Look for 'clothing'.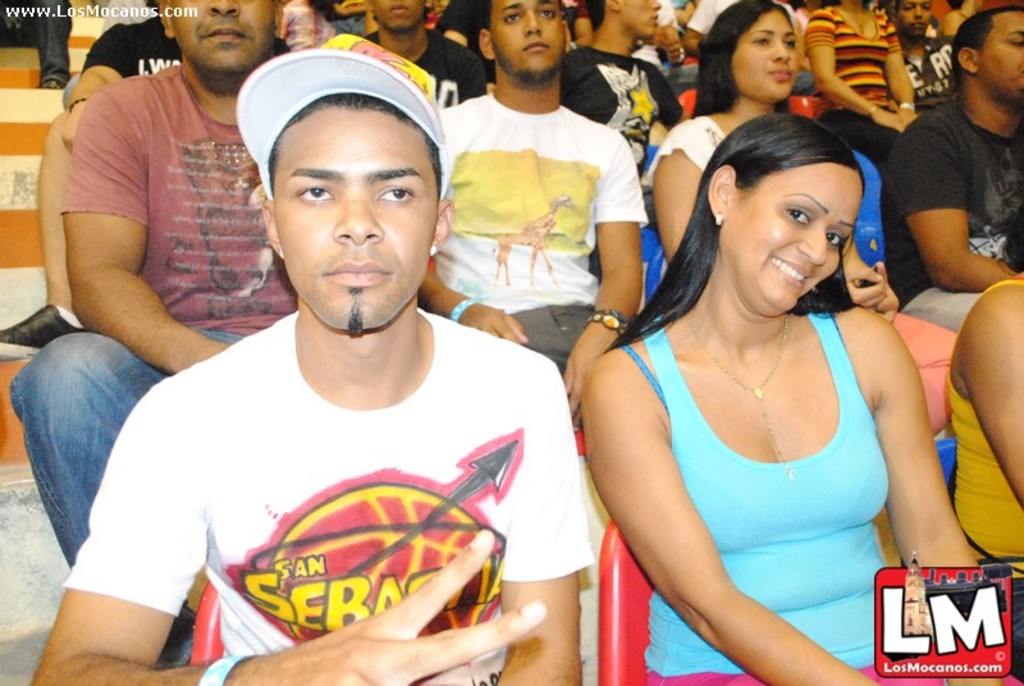
Found: [0,0,73,88].
